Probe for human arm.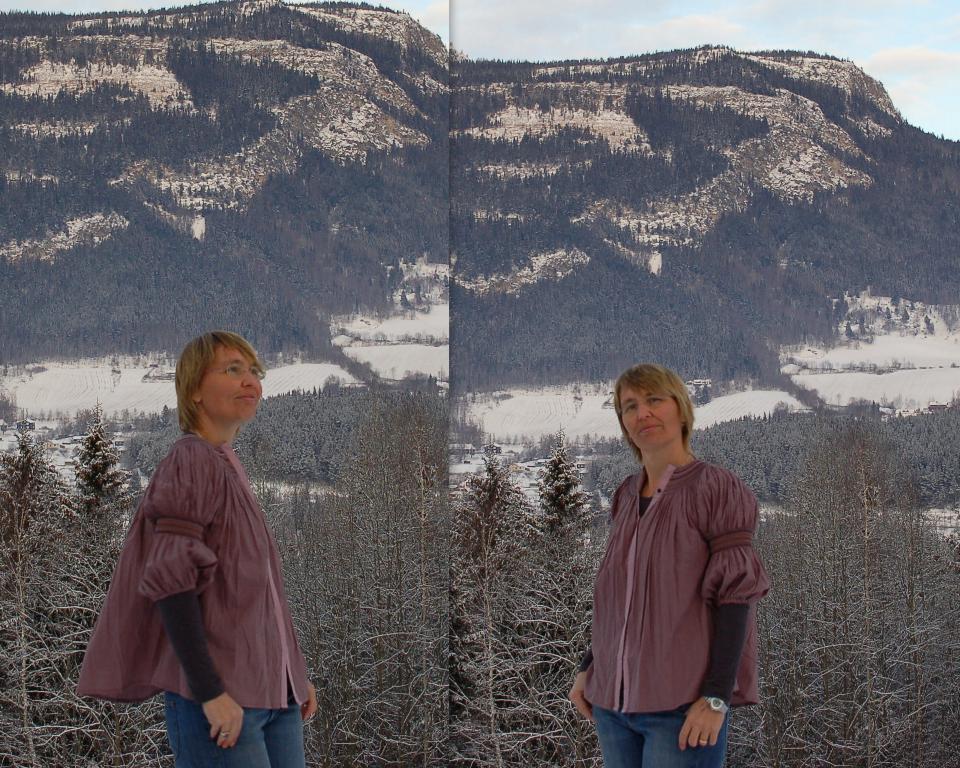
Probe result: rect(135, 436, 245, 753).
